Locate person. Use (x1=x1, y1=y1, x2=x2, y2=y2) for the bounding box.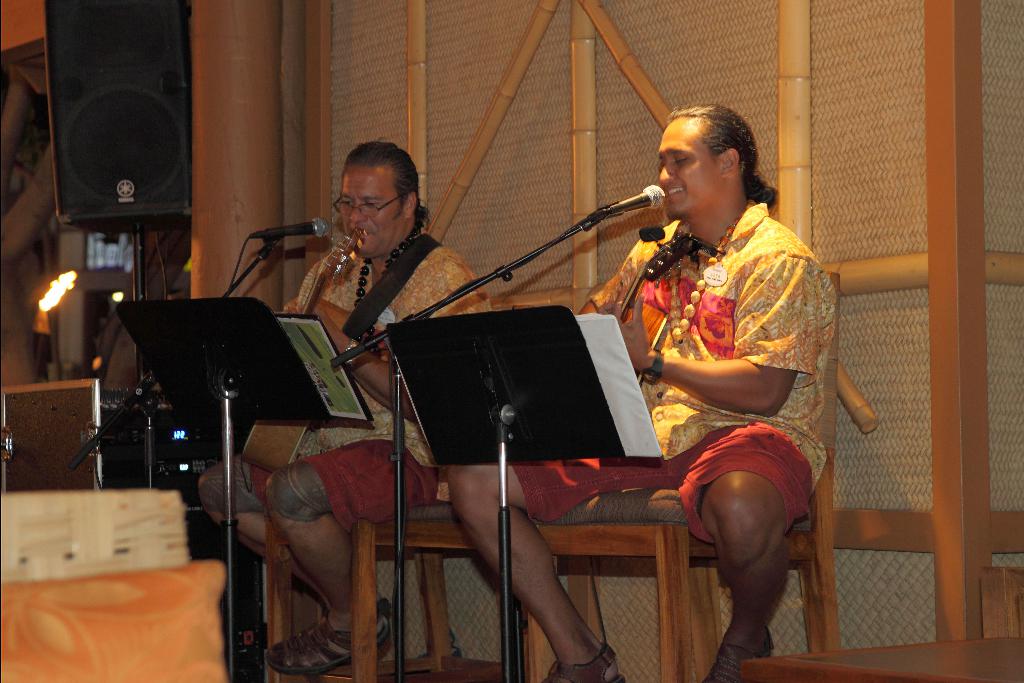
(x1=200, y1=143, x2=492, y2=677).
